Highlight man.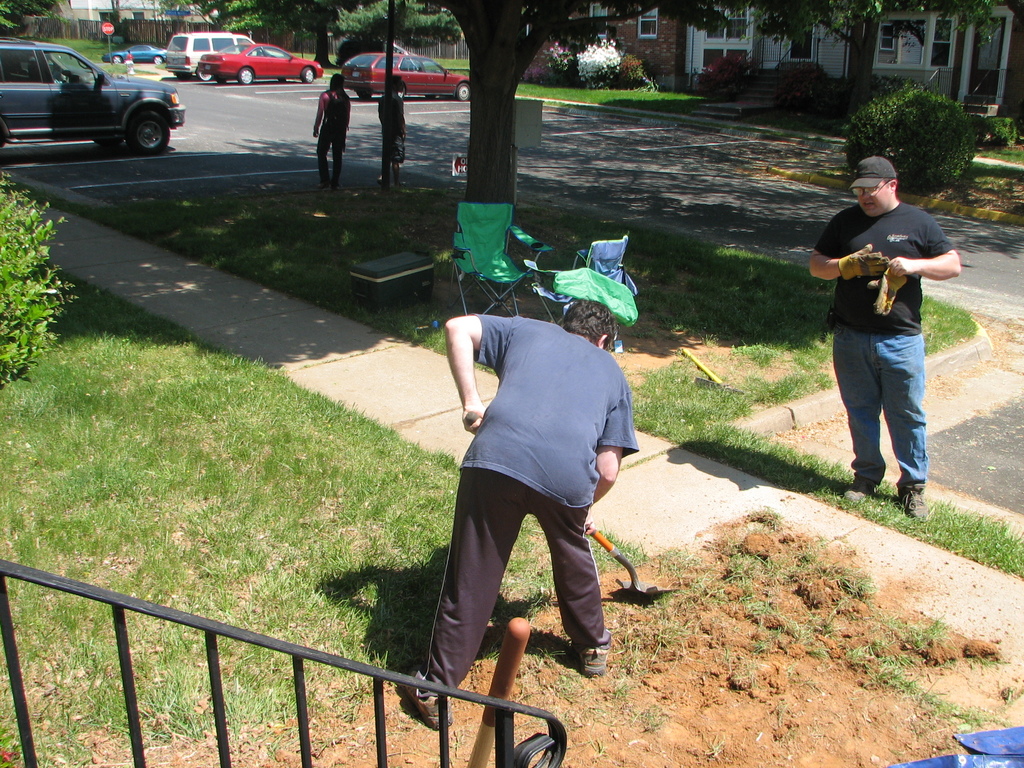
Highlighted region: (left=311, top=73, right=349, bottom=192).
